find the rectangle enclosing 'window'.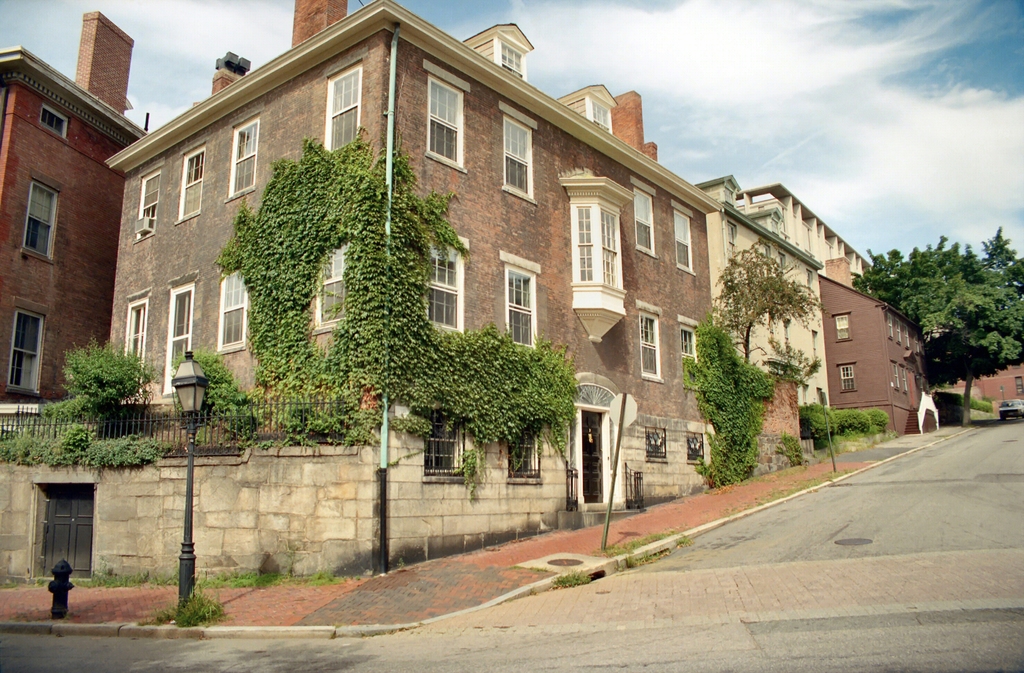
bbox=(422, 410, 470, 477).
